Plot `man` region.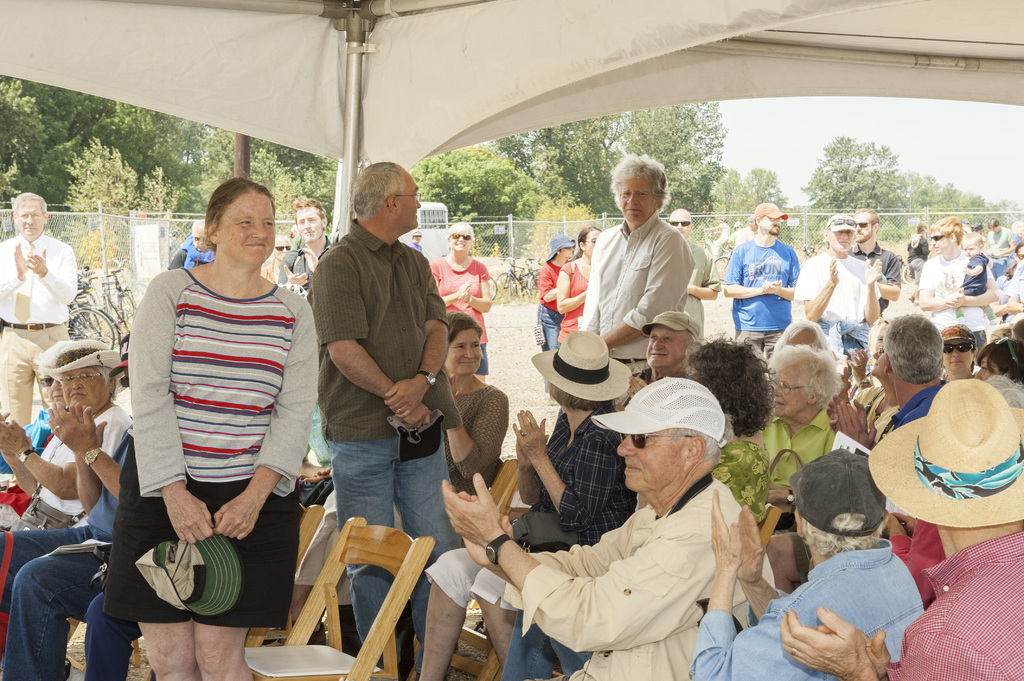
Plotted at bbox(626, 310, 701, 392).
